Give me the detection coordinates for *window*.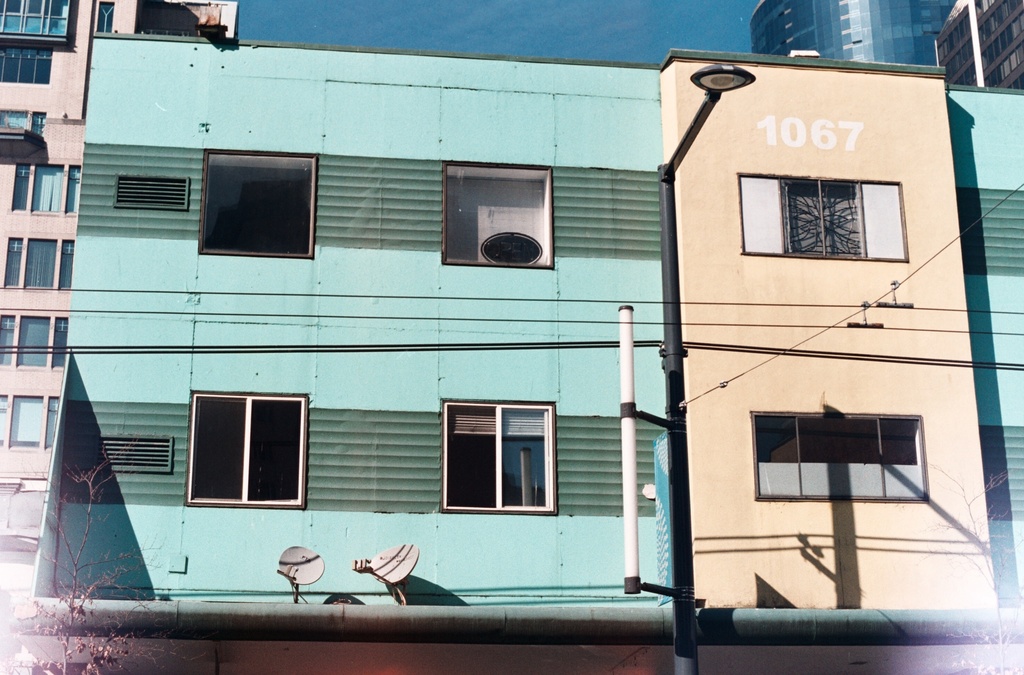
bbox(0, 0, 72, 43).
